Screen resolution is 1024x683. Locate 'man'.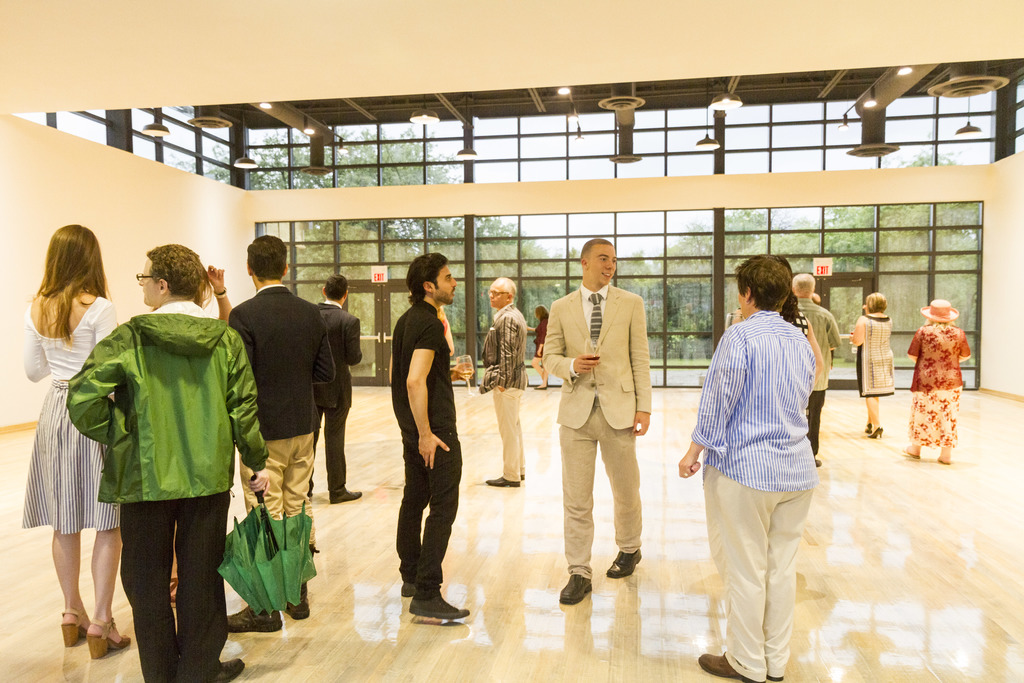
pyautogui.locateOnScreen(540, 232, 669, 619).
